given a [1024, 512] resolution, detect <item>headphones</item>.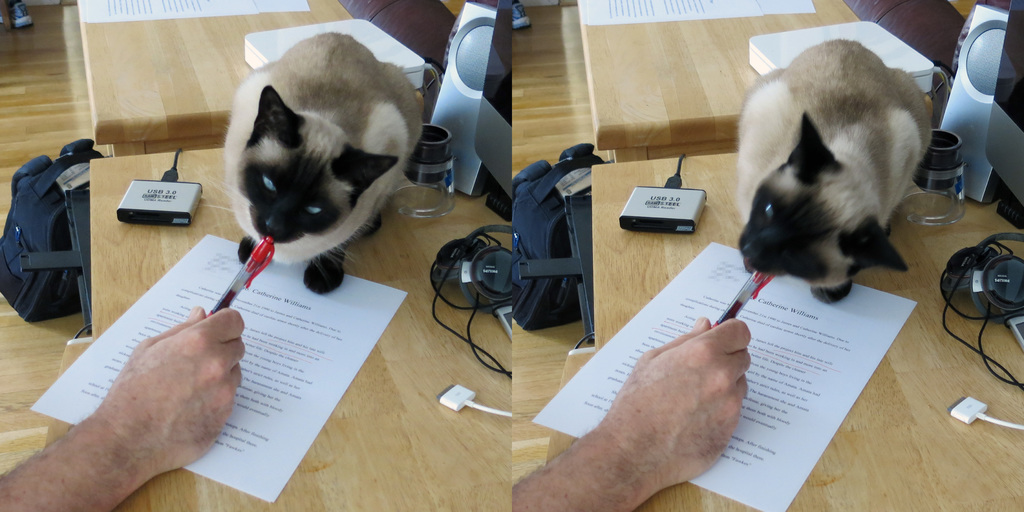
box(941, 224, 1023, 394).
